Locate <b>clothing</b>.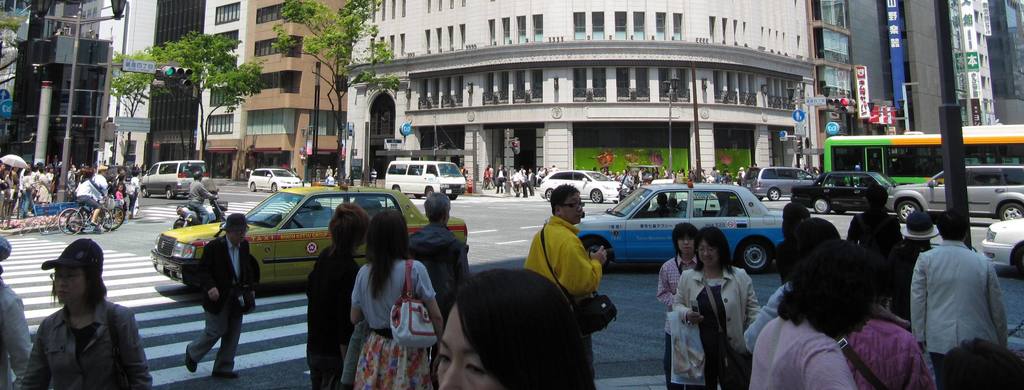
Bounding box: {"left": 72, "top": 170, "right": 99, "bottom": 198}.
